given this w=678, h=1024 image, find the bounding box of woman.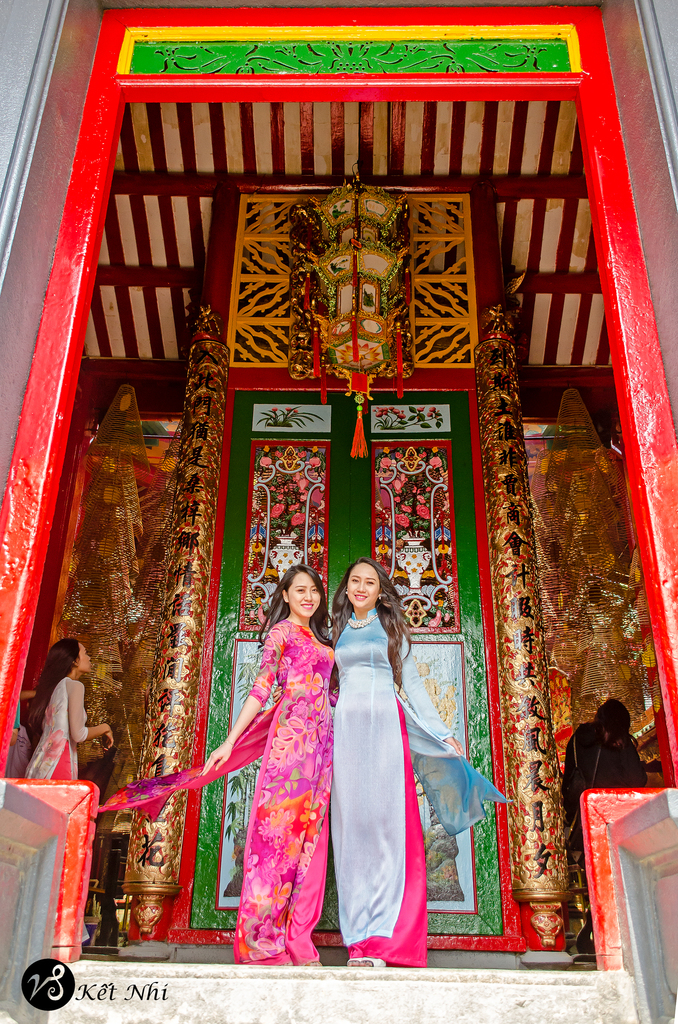
rect(20, 632, 115, 777).
